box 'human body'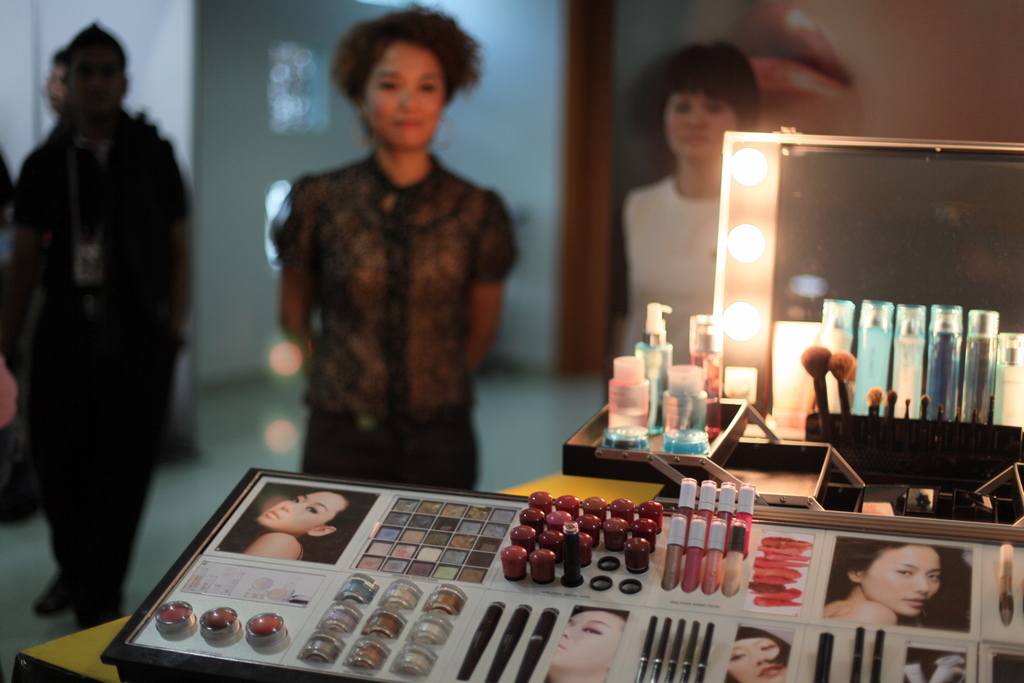
(left=545, top=607, right=625, bottom=682)
